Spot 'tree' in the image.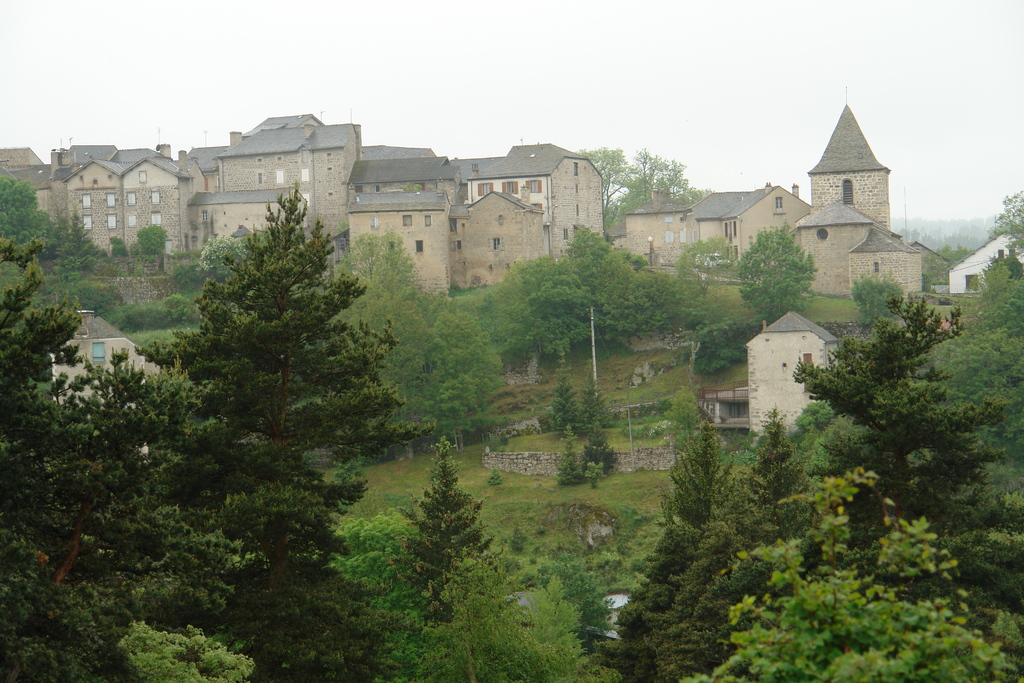
'tree' found at (581, 428, 618, 475).
